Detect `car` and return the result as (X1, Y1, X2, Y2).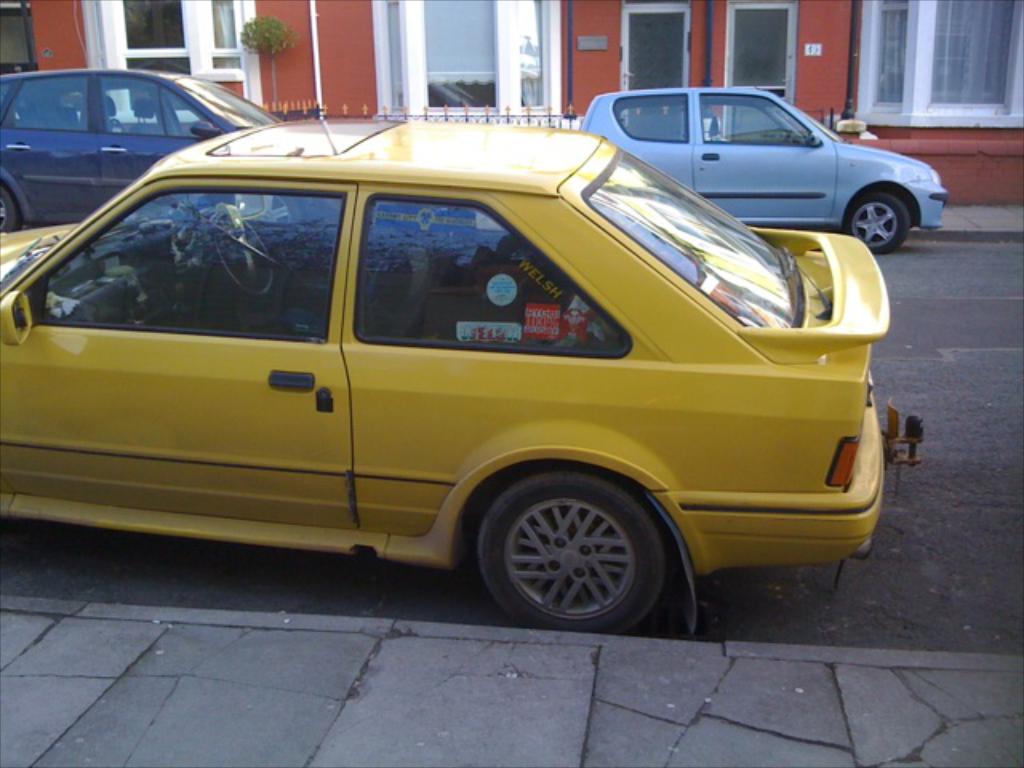
(0, 109, 888, 646).
